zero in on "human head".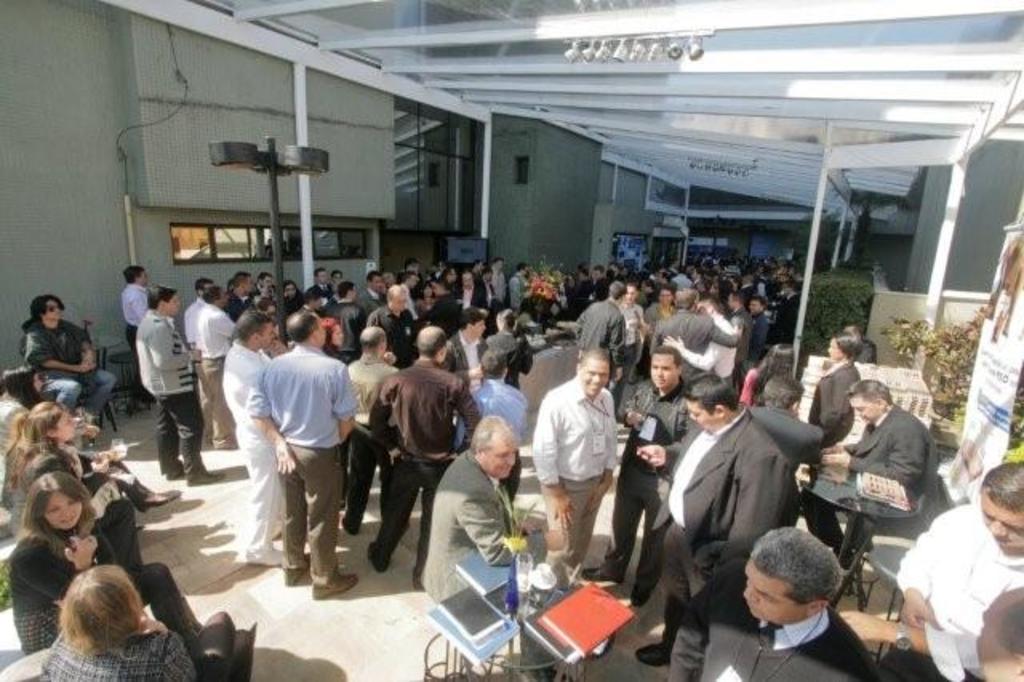
Zeroed in: detection(400, 269, 416, 293).
